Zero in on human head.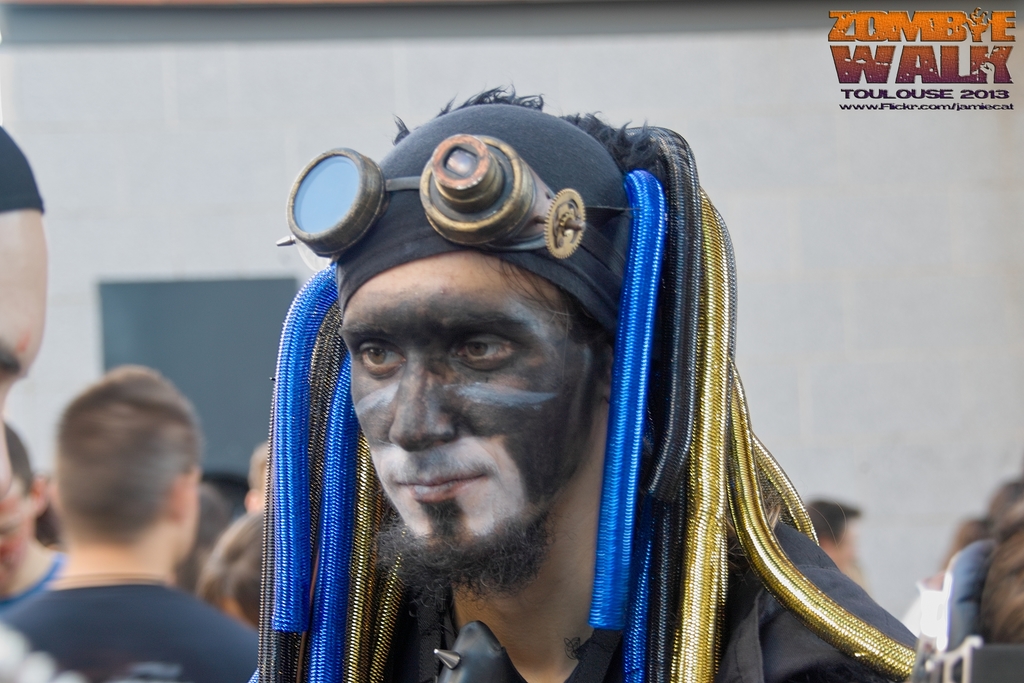
Zeroed in: (991,525,1023,646).
